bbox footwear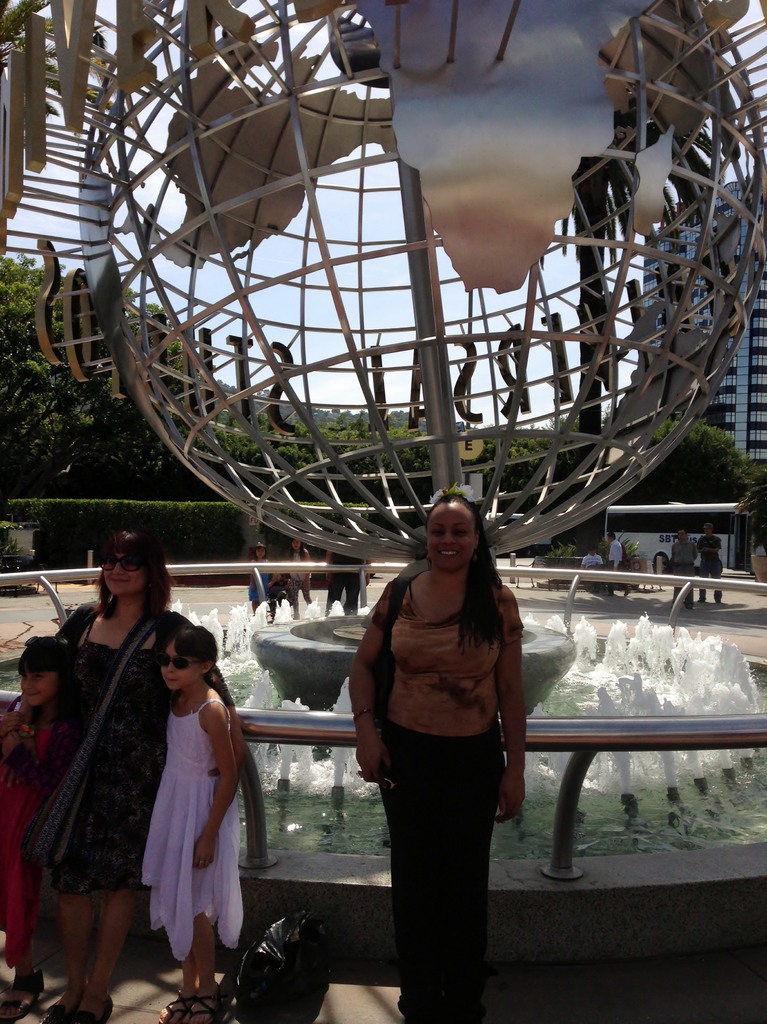
(0,964,54,1022)
